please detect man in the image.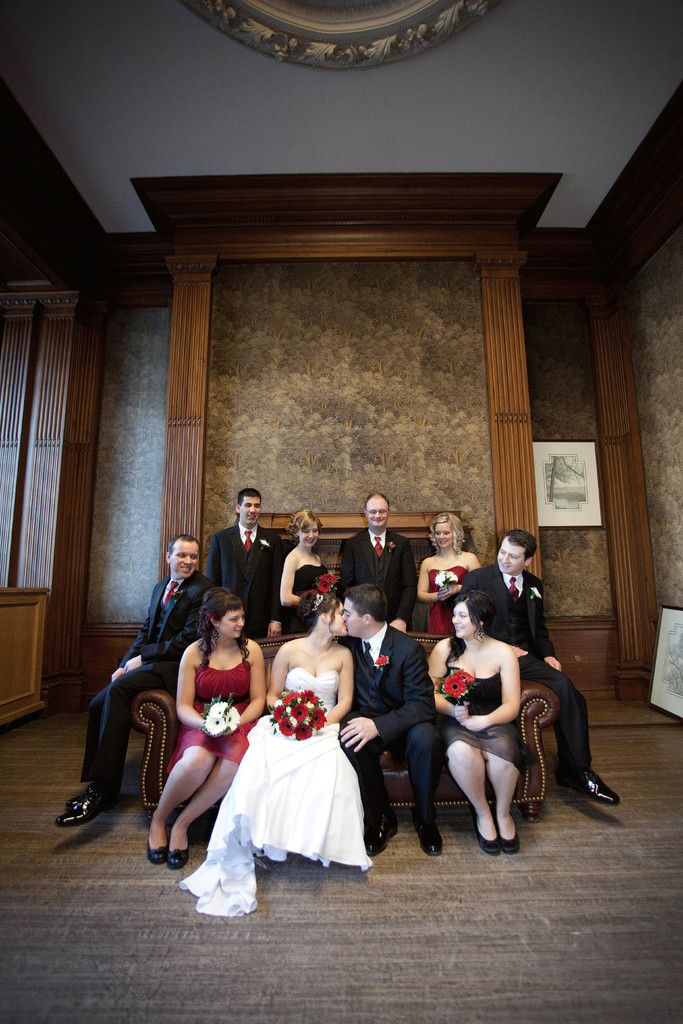
456, 528, 621, 812.
